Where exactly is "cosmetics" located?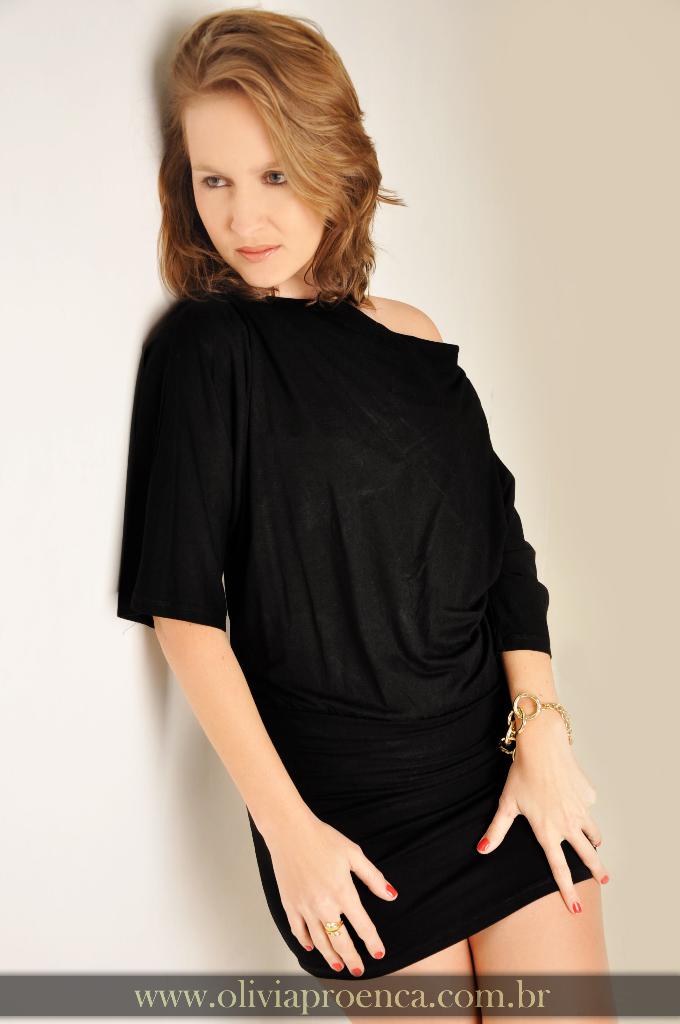
Its bounding box is x1=474 y1=831 x2=490 y2=852.
